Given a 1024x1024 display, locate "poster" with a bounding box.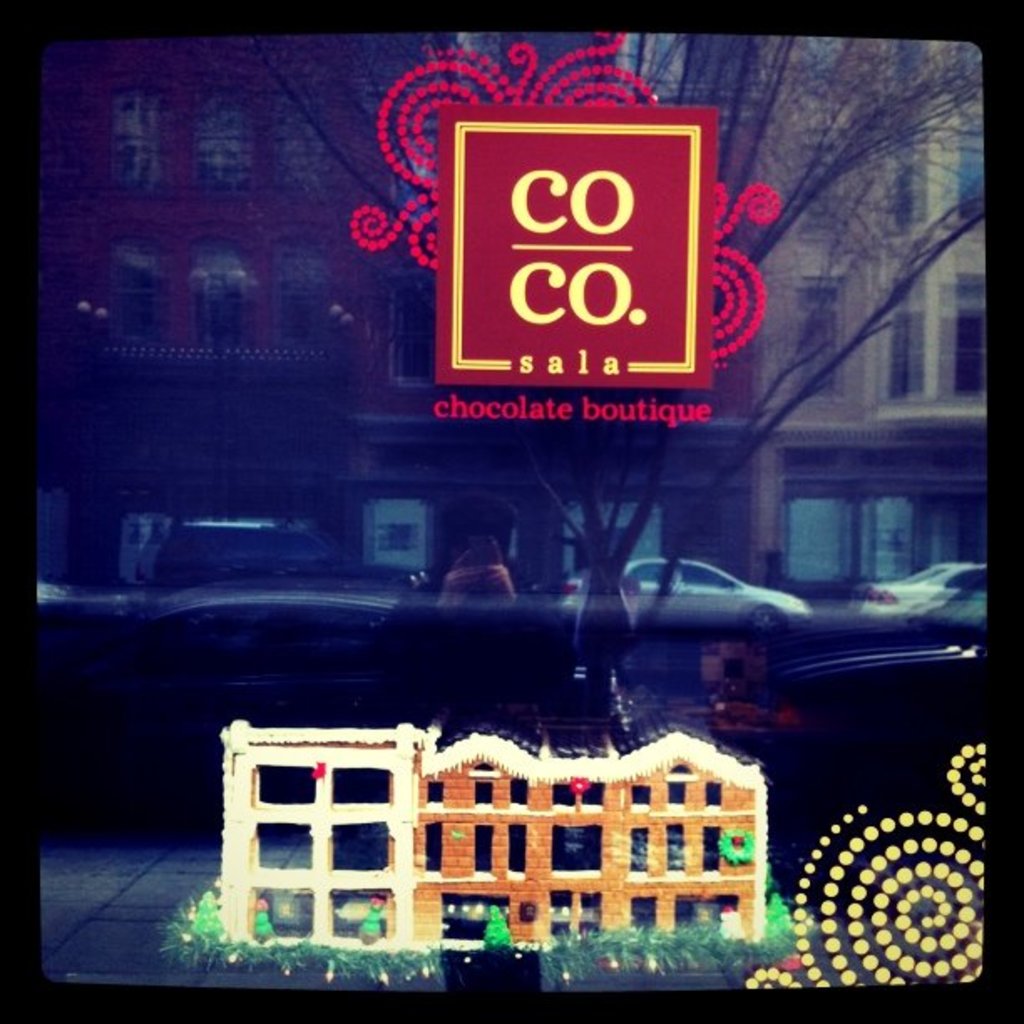
Located: x1=0, y1=0, x2=1022, y2=1022.
